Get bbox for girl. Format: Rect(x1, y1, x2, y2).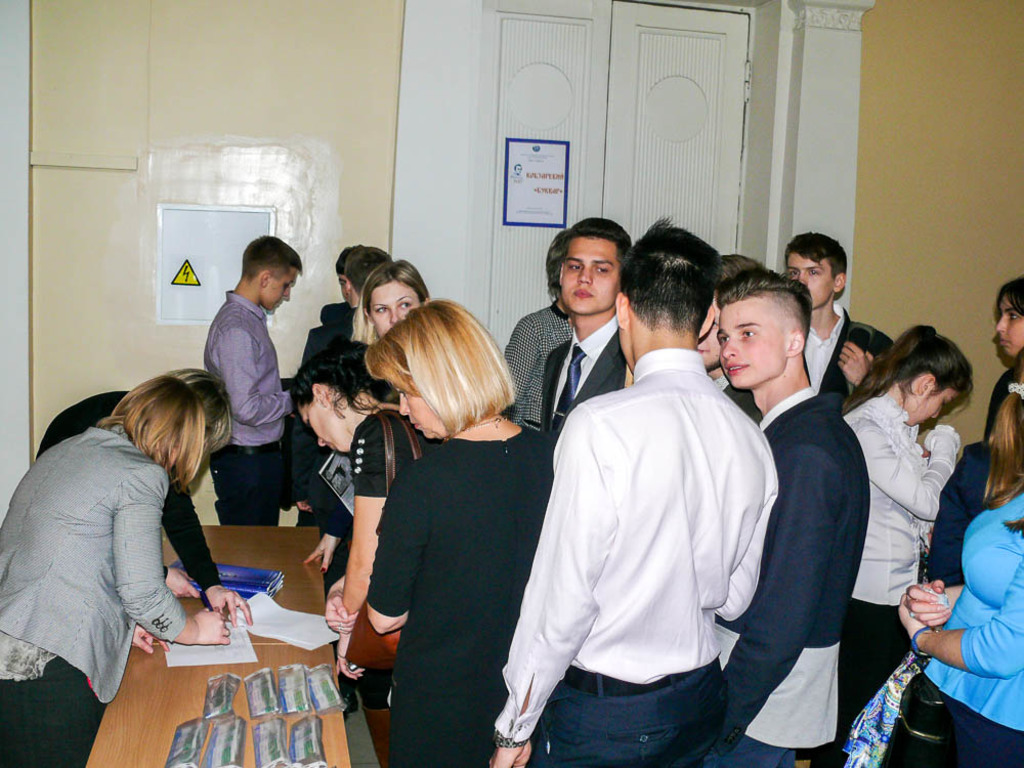
Rect(354, 259, 431, 349).
